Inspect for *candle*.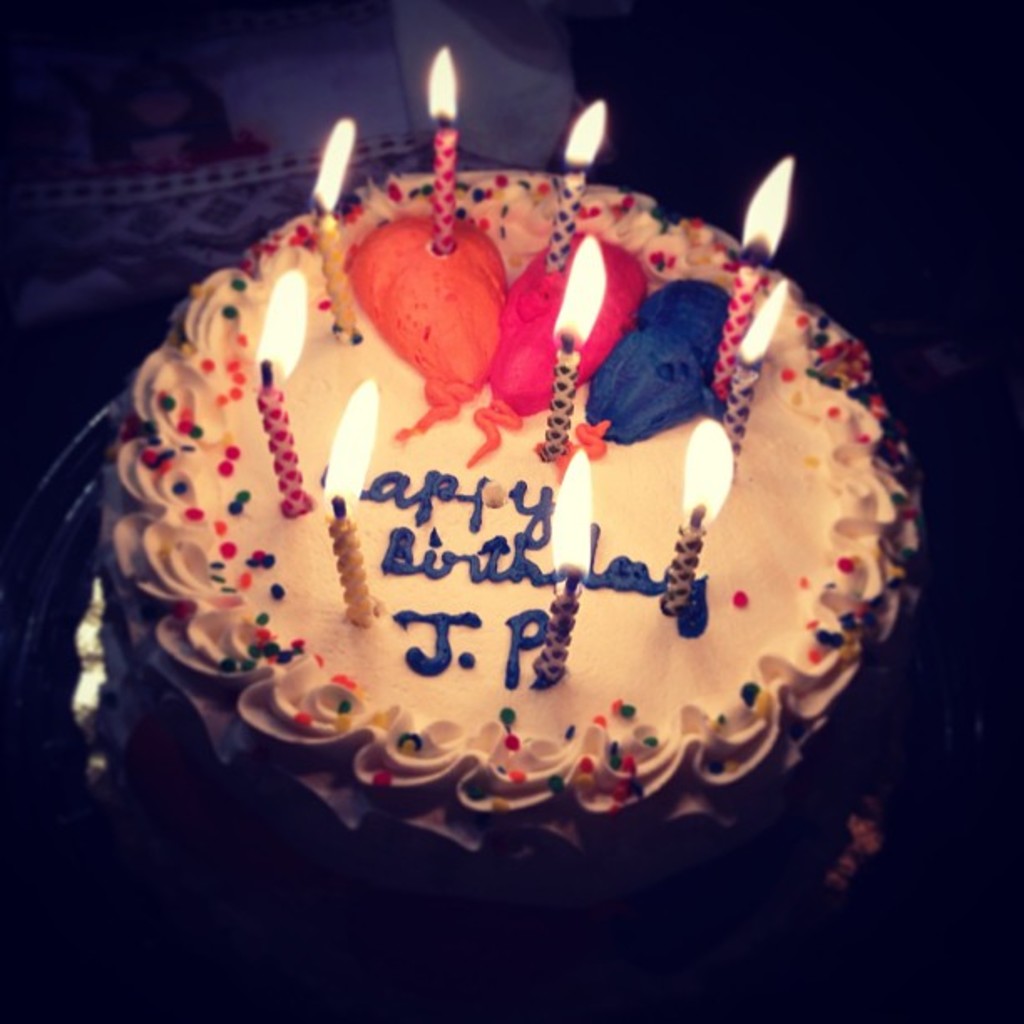
Inspection: BBox(425, 47, 468, 254).
